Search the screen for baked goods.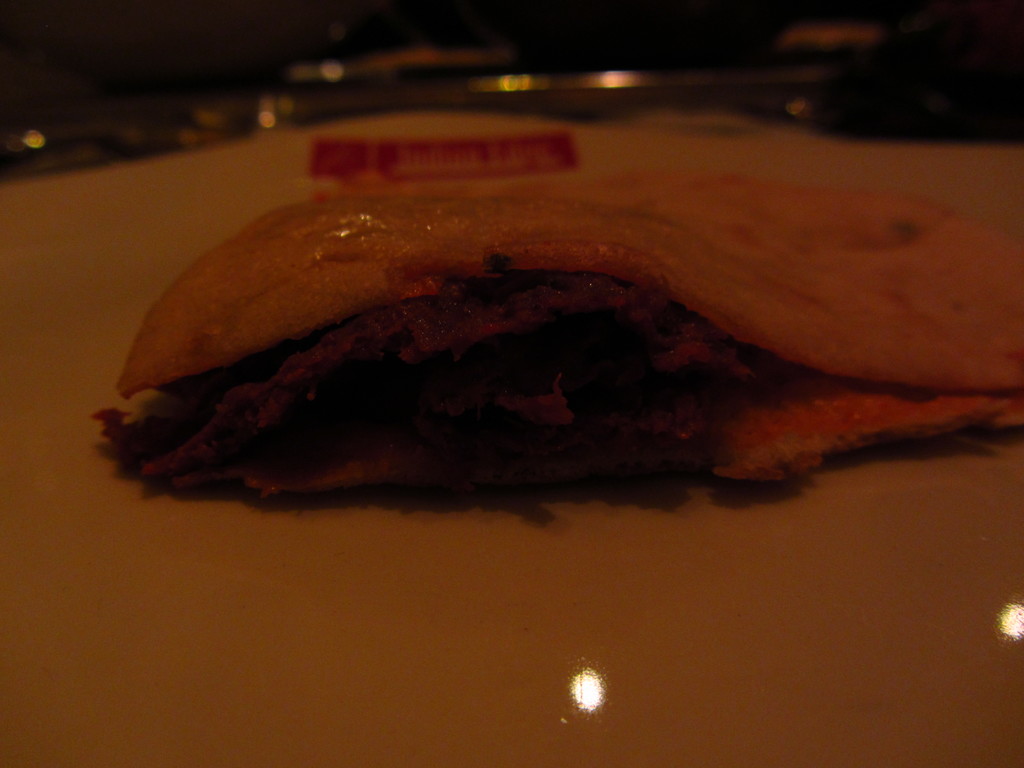
Found at detection(94, 175, 1023, 518).
